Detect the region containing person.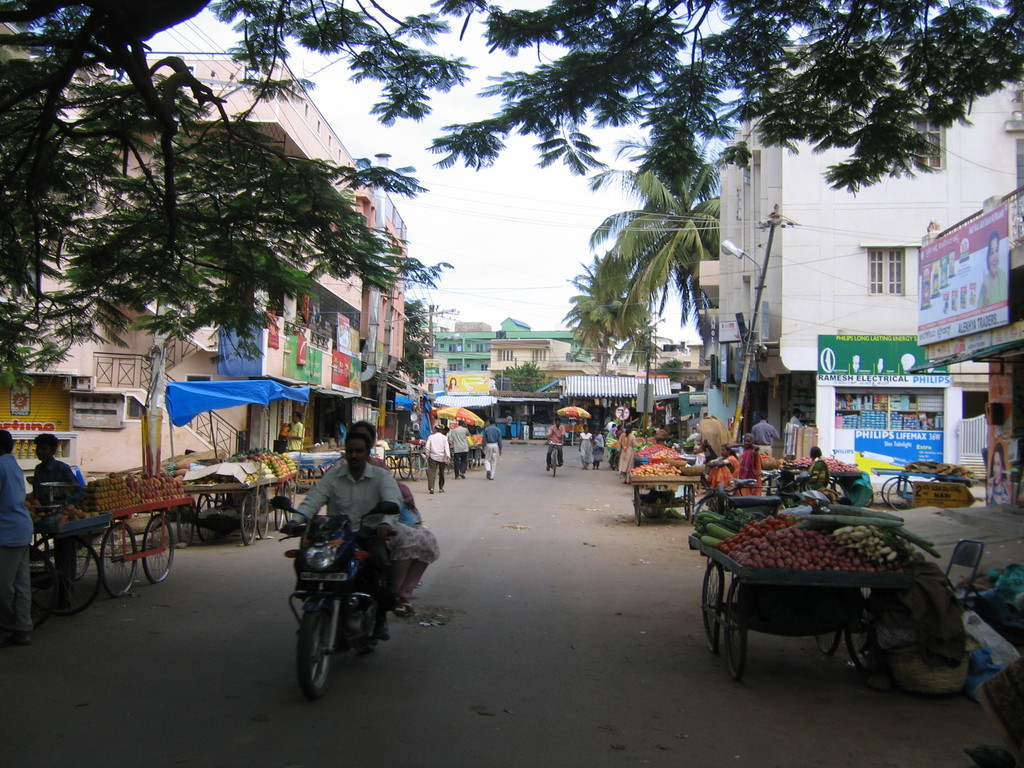
select_region(790, 408, 803, 426).
